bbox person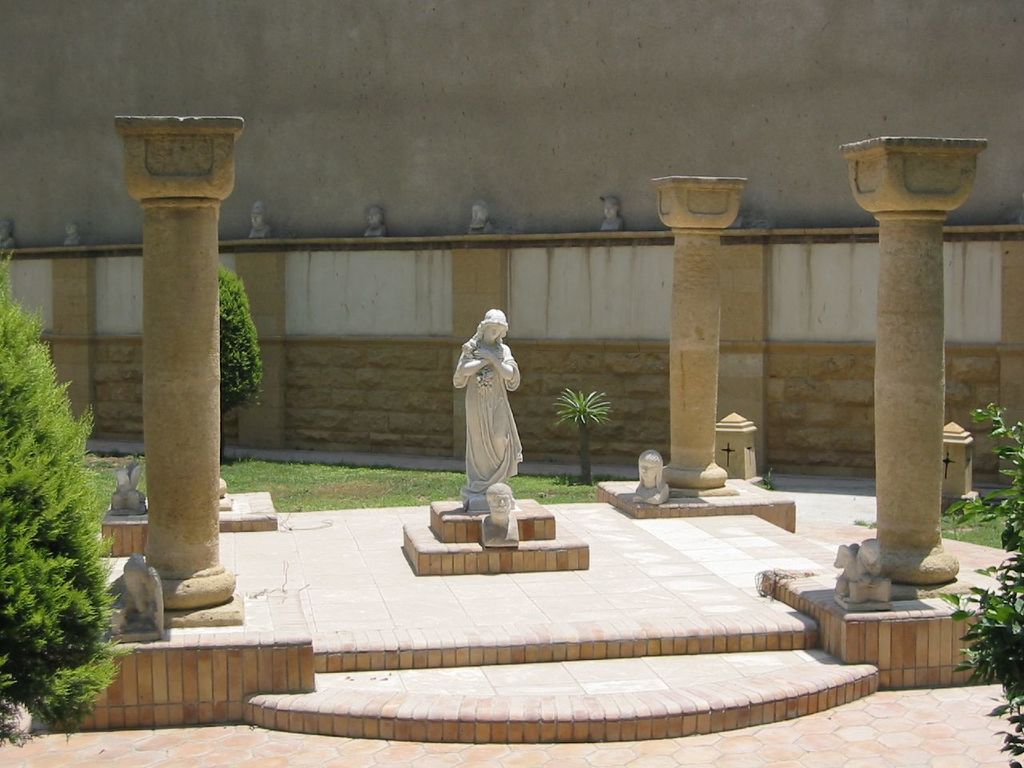
Rect(245, 199, 281, 242)
